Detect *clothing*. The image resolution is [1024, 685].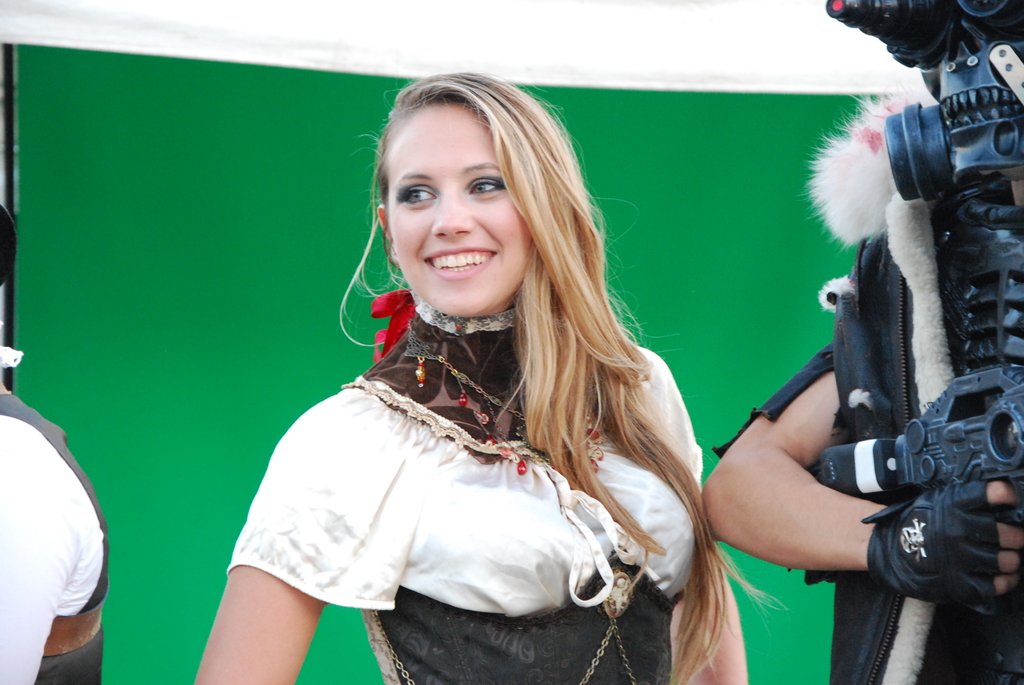
crop(717, 187, 1023, 684).
